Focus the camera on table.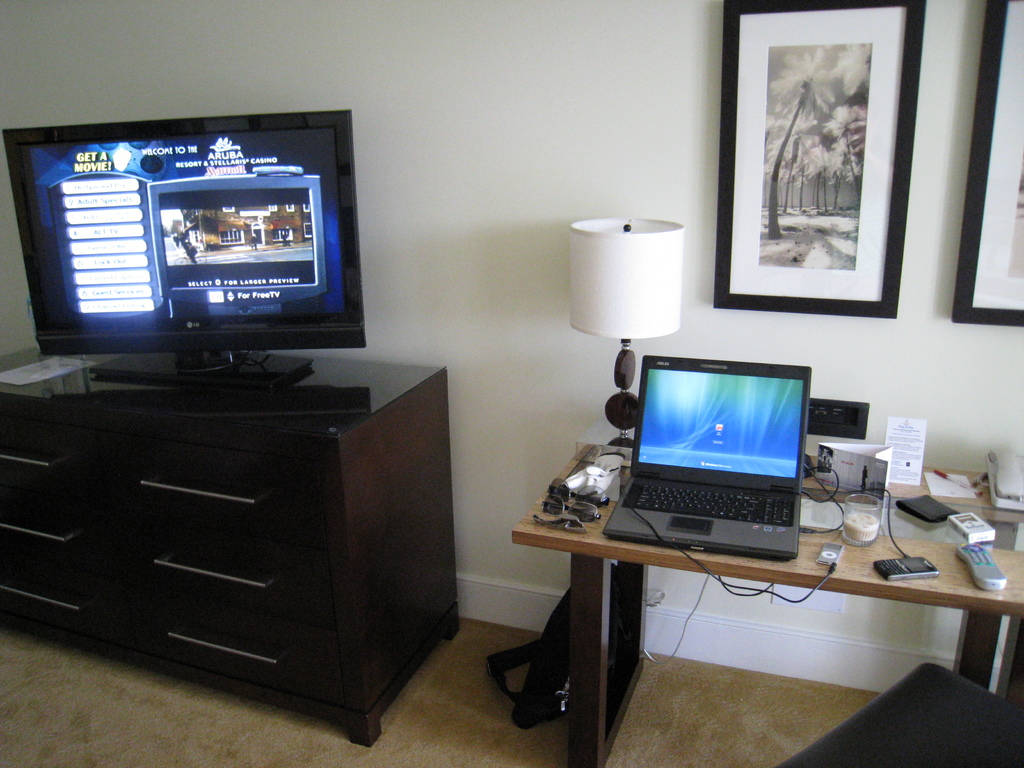
Focus region: <region>510, 445, 1023, 759</region>.
